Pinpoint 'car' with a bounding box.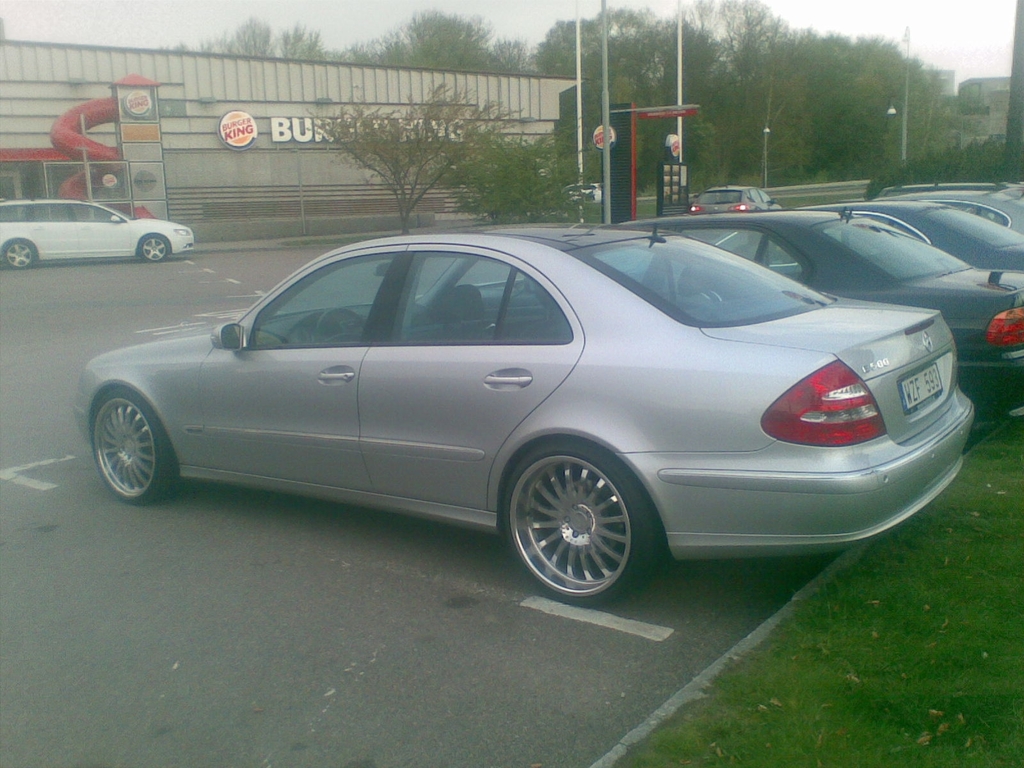
<region>687, 182, 769, 217</region>.
